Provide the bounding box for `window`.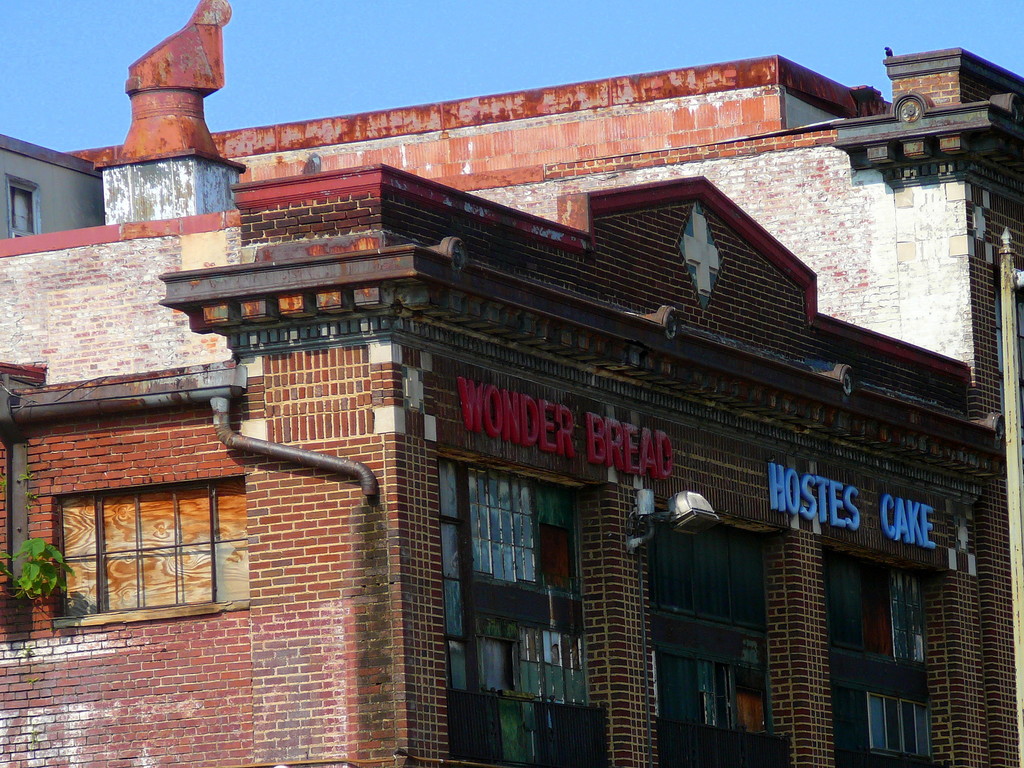
l=52, t=461, r=240, b=616.
